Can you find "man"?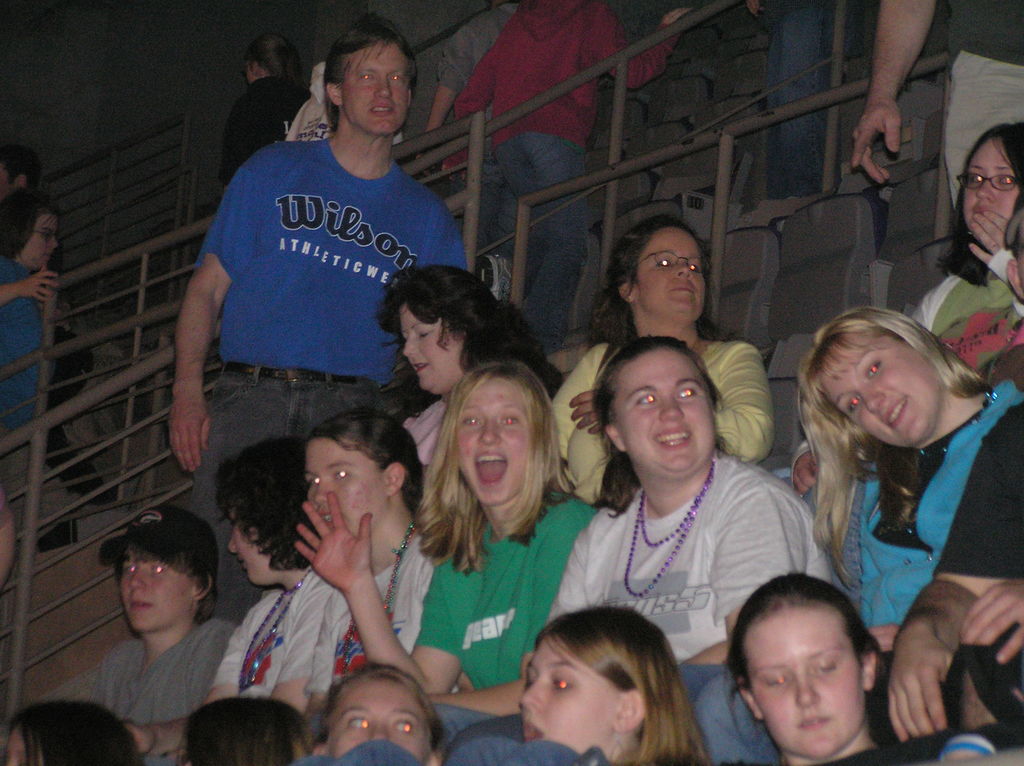
Yes, bounding box: region(175, 50, 479, 524).
